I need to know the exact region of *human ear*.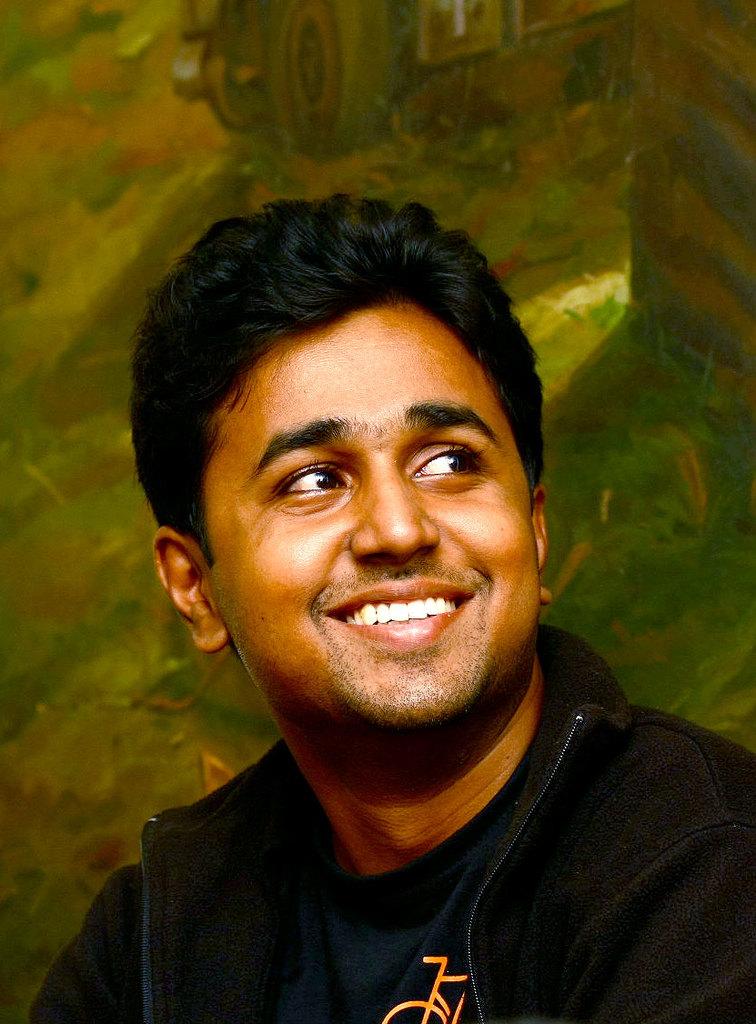
Region: BBox(532, 485, 551, 605).
